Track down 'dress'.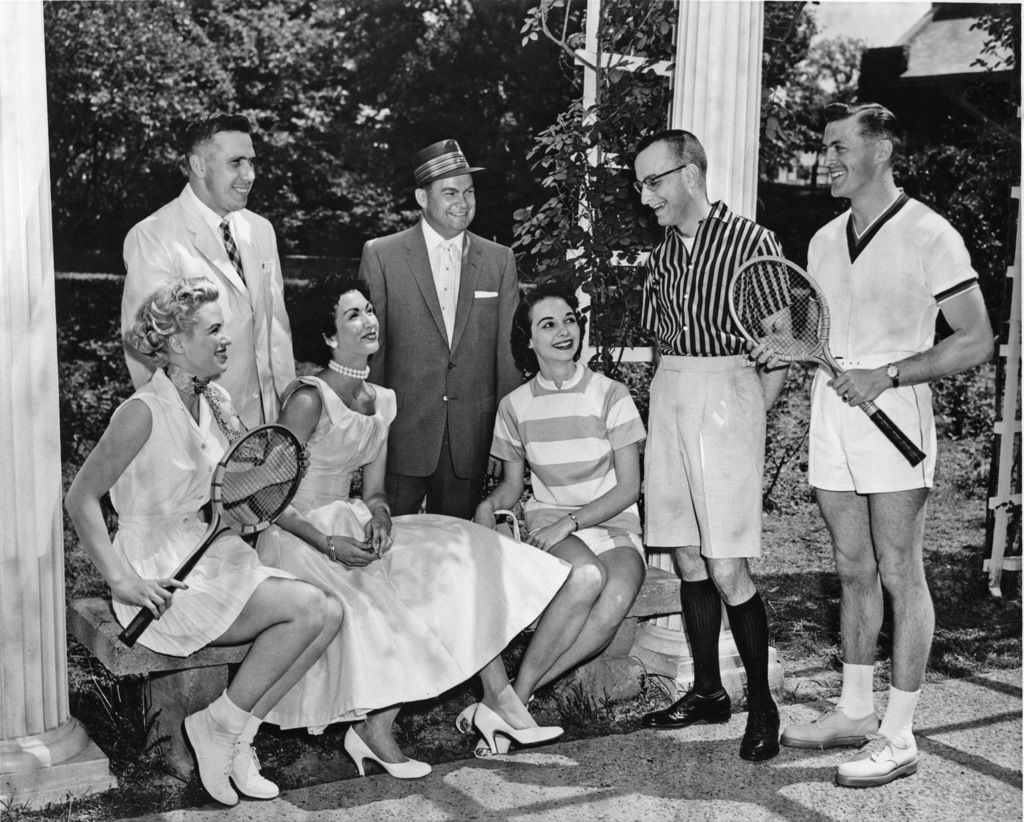
Tracked to {"x1": 97, "y1": 358, "x2": 306, "y2": 657}.
